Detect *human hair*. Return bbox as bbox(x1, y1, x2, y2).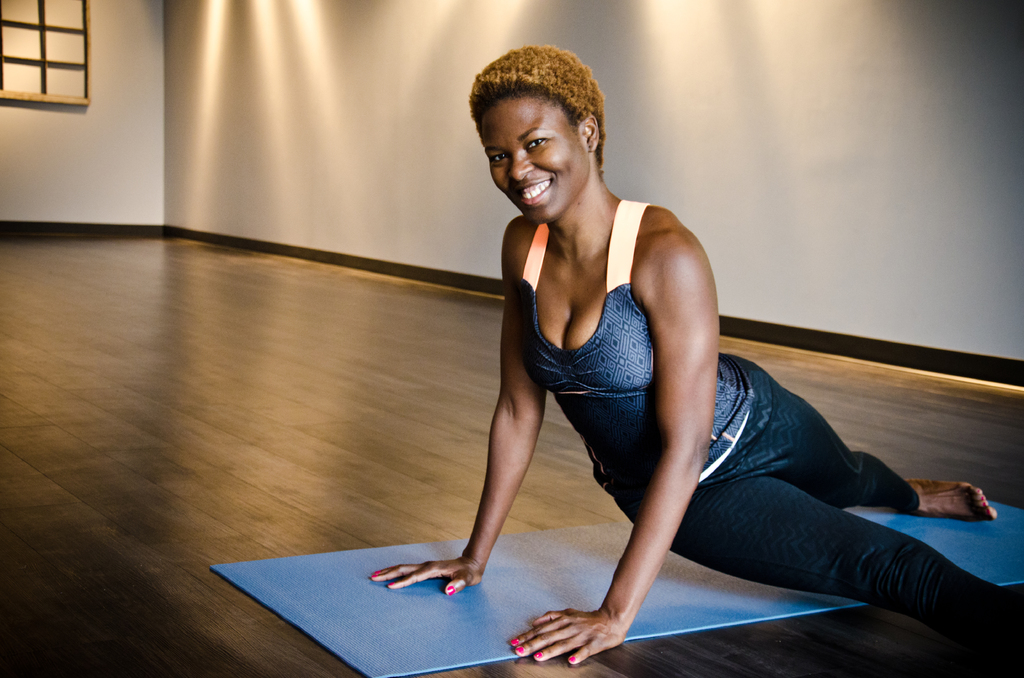
bbox(470, 56, 594, 176).
